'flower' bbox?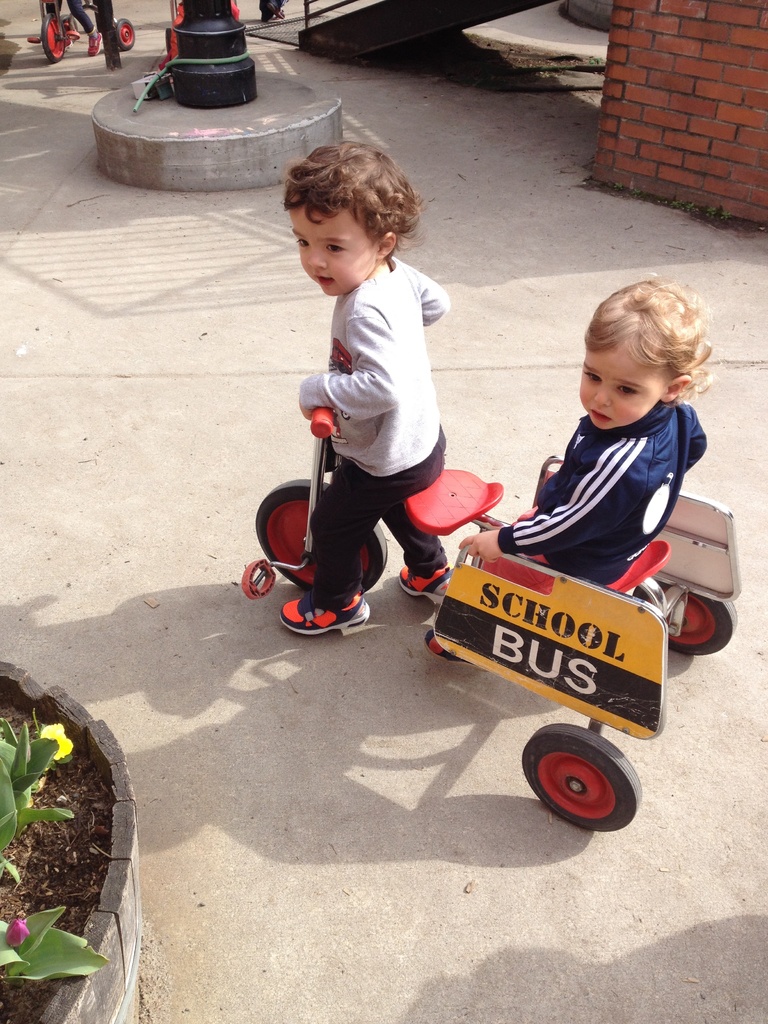
rect(4, 915, 33, 948)
